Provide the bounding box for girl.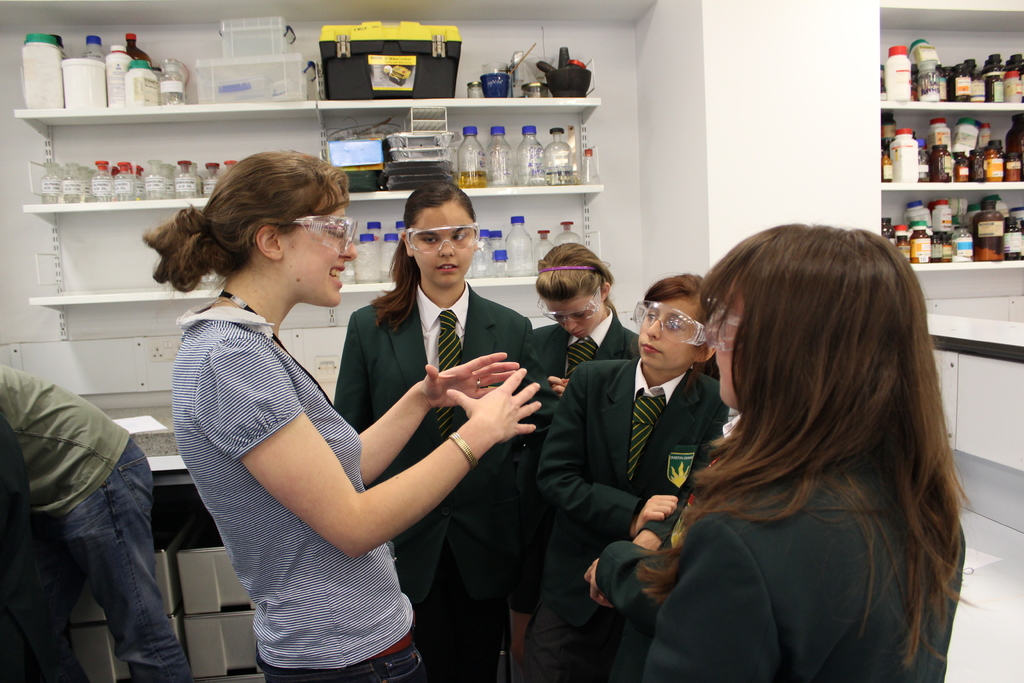
crop(534, 276, 721, 682).
